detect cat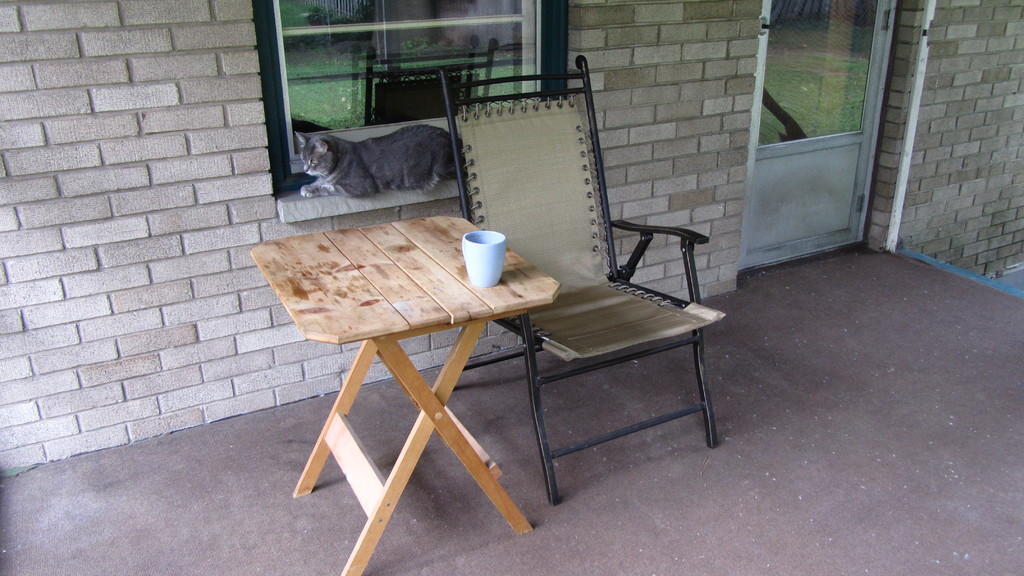
select_region(290, 125, 463, 193)
